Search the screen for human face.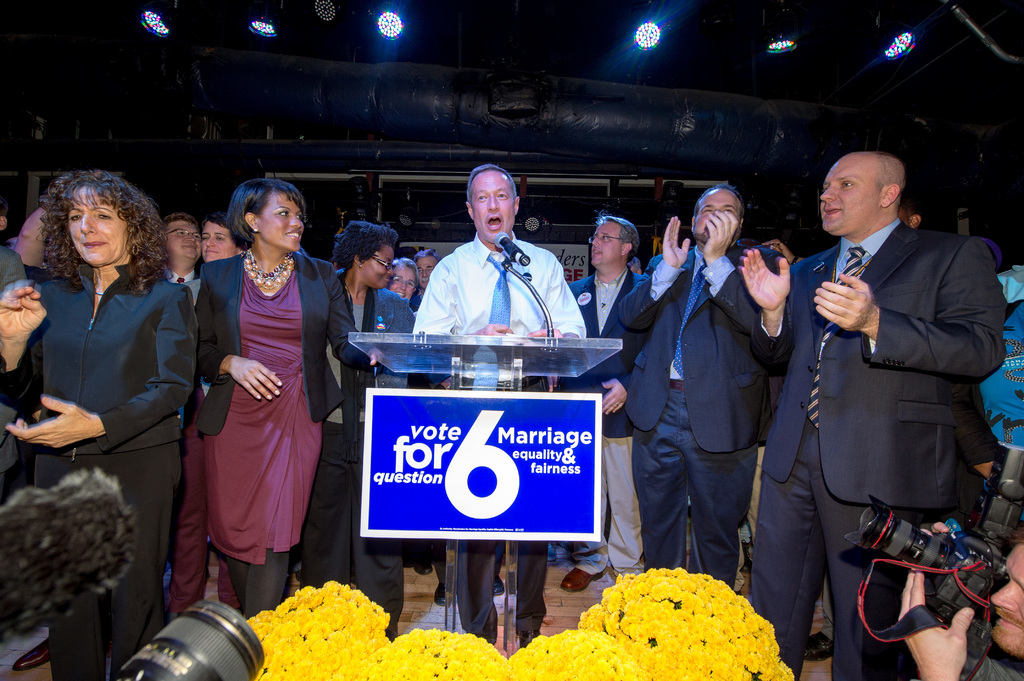
Found at [362,250,394,287].
